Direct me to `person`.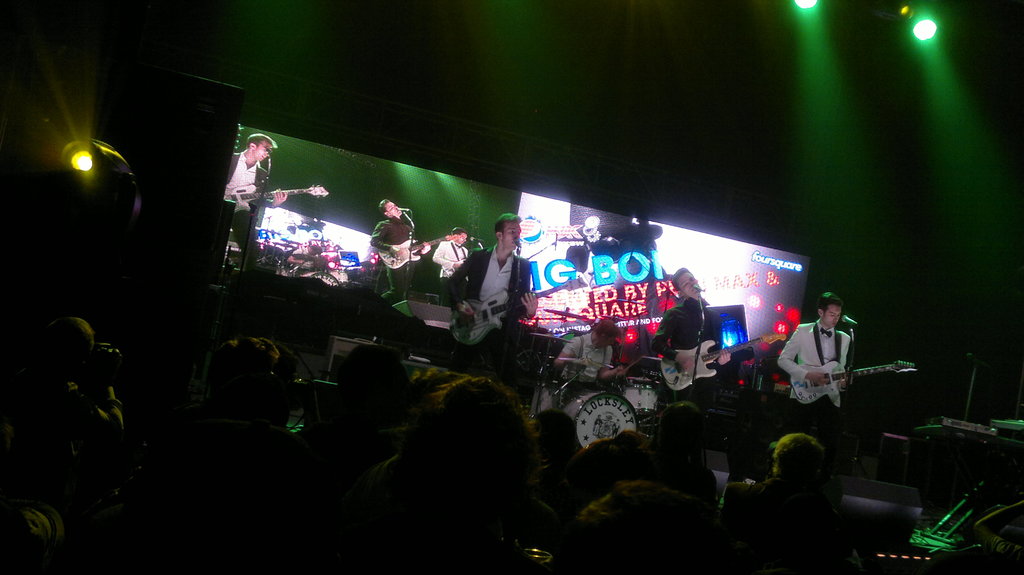
Direction: (left=429, top=230, right=467, bottom=290).
